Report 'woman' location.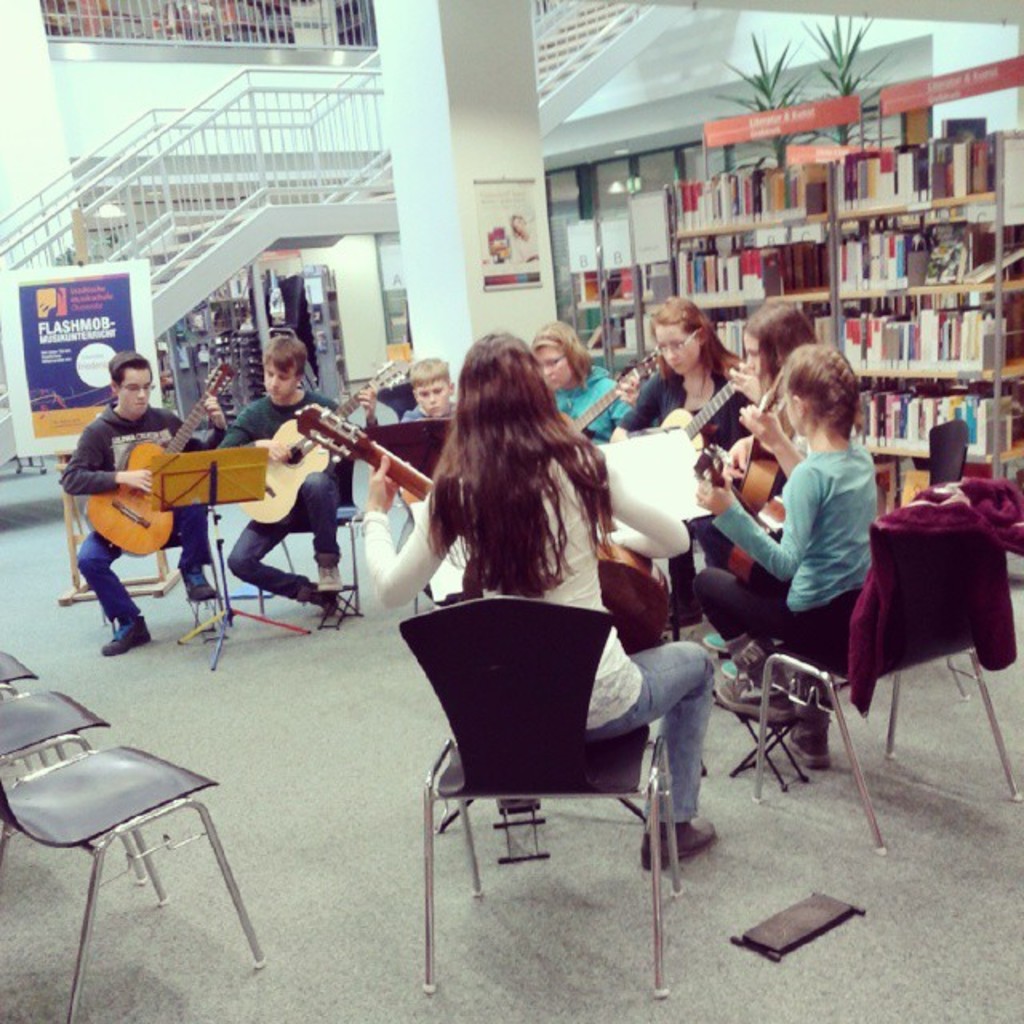
Report: [x1=530, y1=326, x2=643, y2=456].
